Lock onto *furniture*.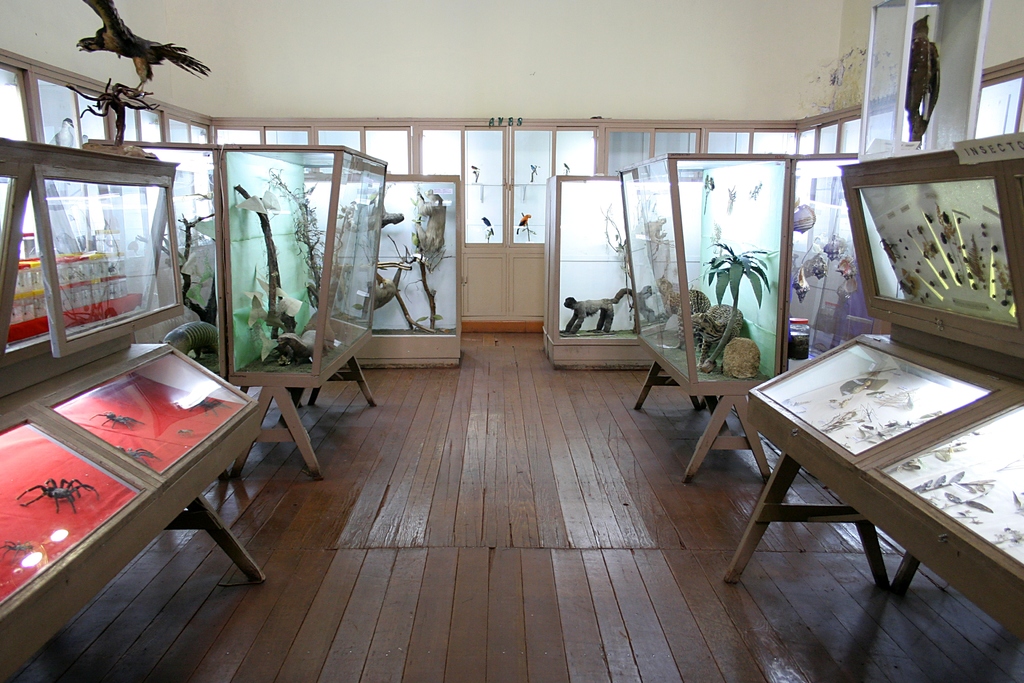
Locked: crop(0, 138, 460, 682).
